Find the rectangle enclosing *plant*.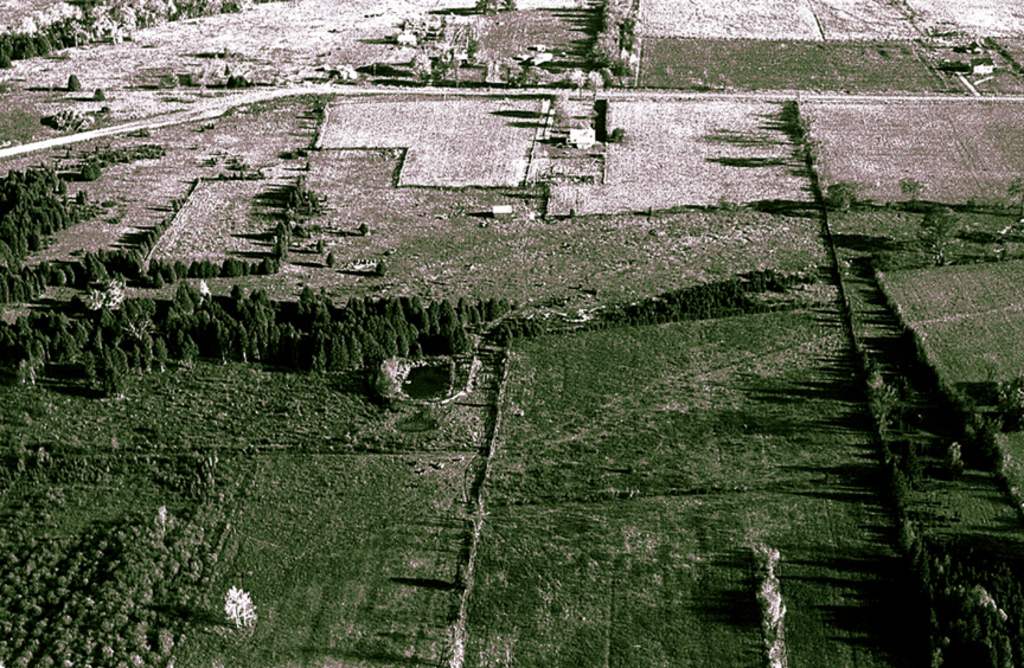
(222, 589, 260, 635).
